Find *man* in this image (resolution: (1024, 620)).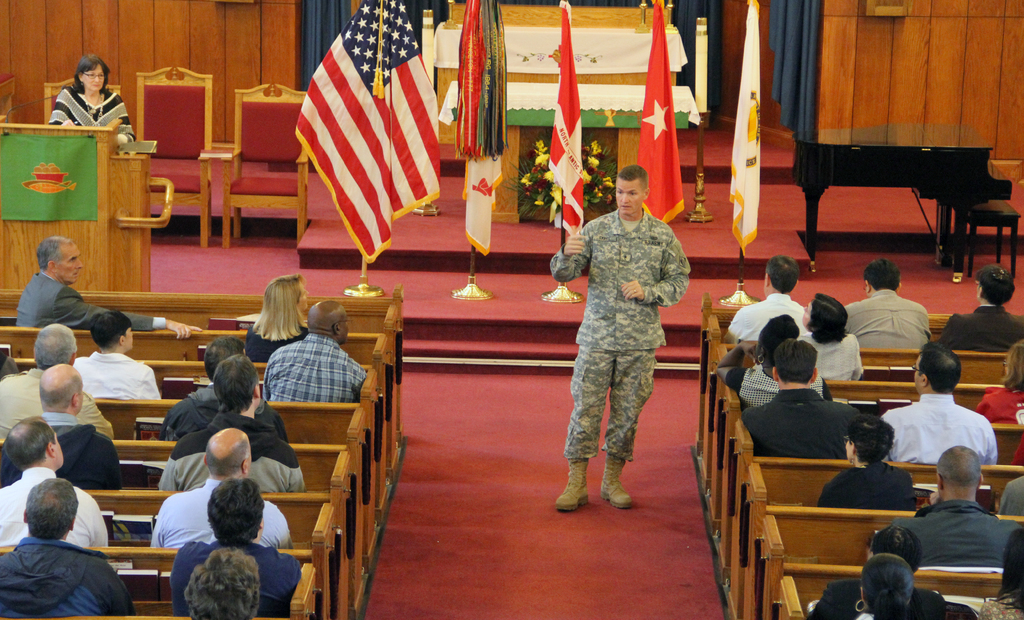
select_region(11, 240, 204, 338).
